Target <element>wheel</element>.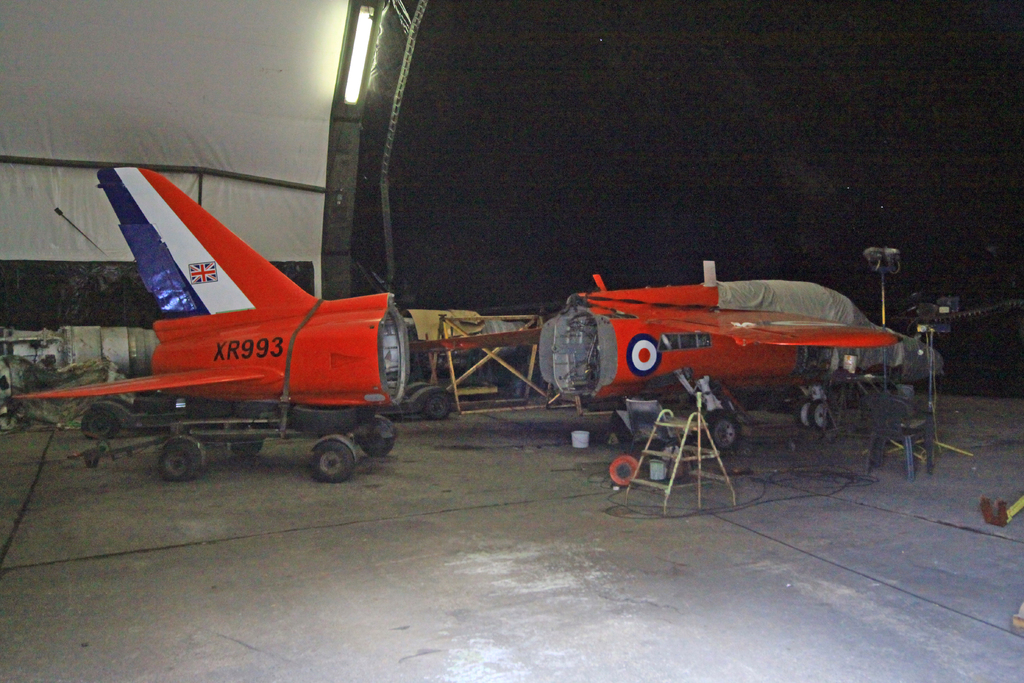
Target region: [79, 411, 120, 441].
